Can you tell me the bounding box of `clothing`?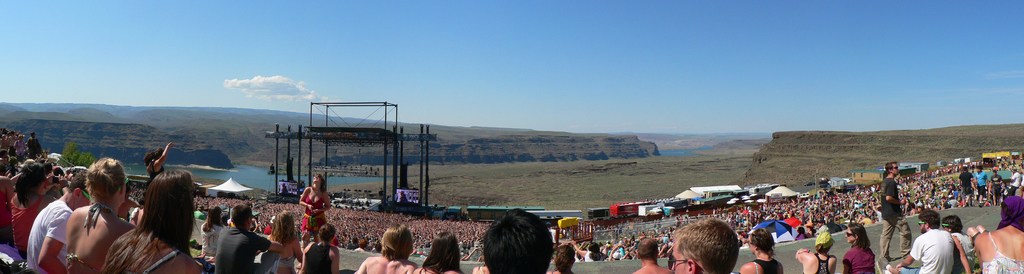
locate(838, 244, 881, 269).
